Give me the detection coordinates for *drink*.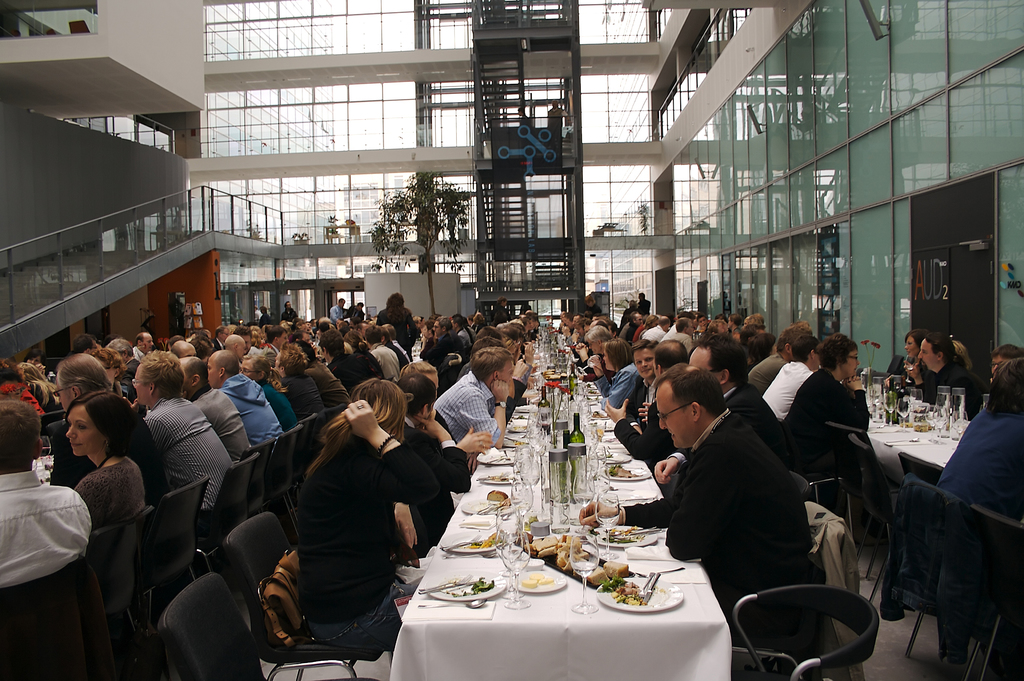
bbox=(573, 564, 593, 578).
